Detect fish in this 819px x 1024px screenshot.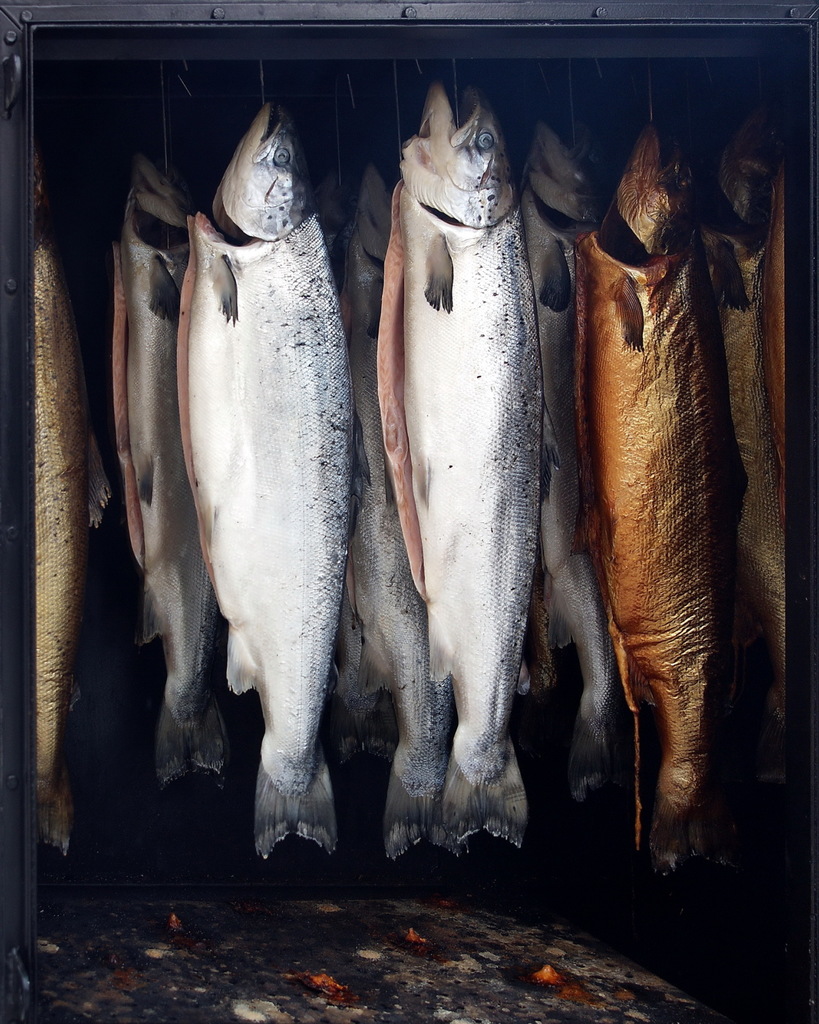
Detection: Rect(30, 140, 111, 836).
